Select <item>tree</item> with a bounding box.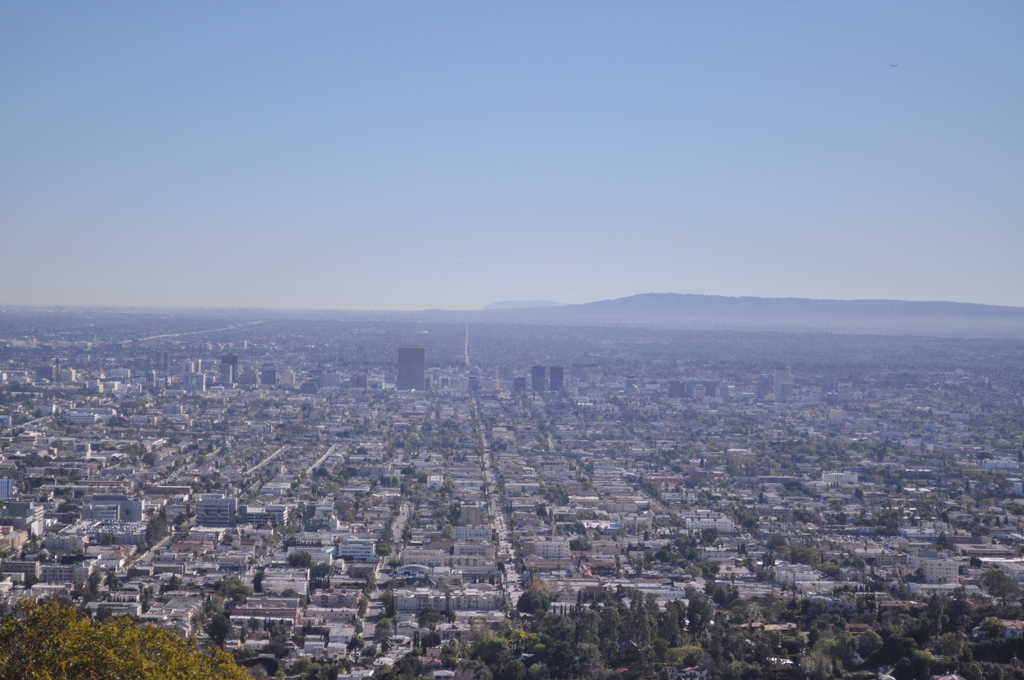
[315, 467, 330, 476].
